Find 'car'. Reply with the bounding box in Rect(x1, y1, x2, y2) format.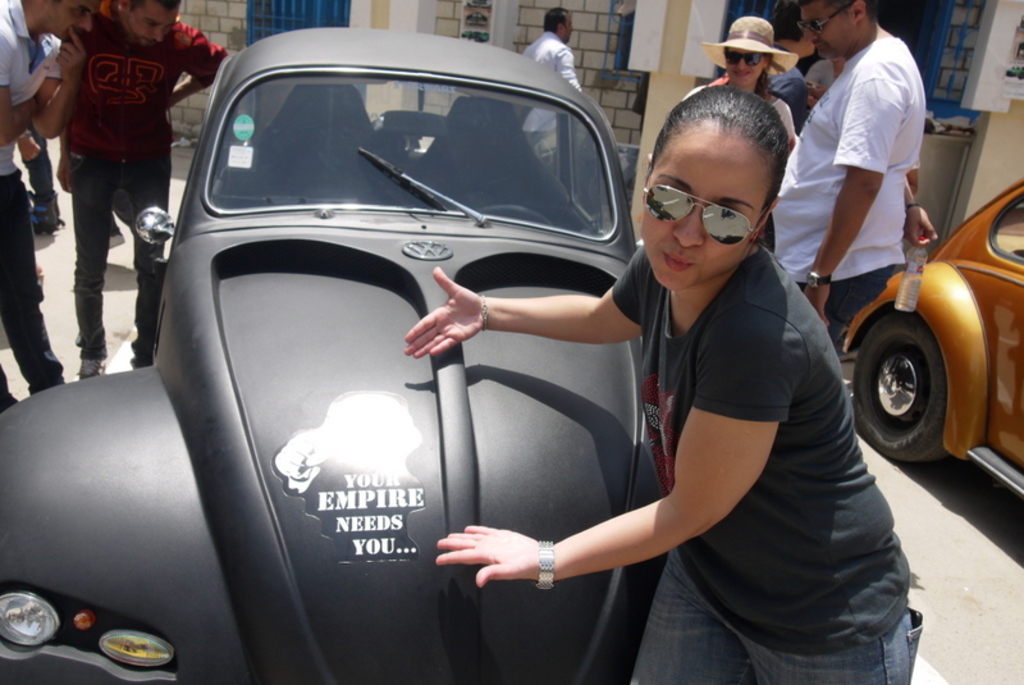
Rect(52, 51, 824, 661).
